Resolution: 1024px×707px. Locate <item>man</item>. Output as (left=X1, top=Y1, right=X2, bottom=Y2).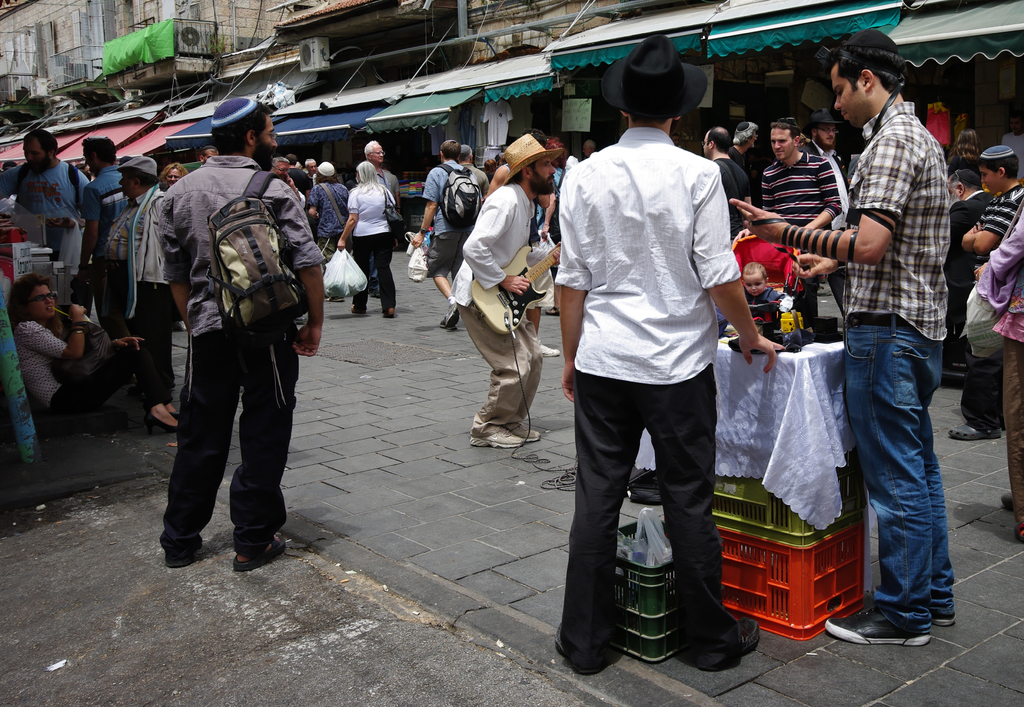
(left=730, top=26, right=947, bottom=654).
